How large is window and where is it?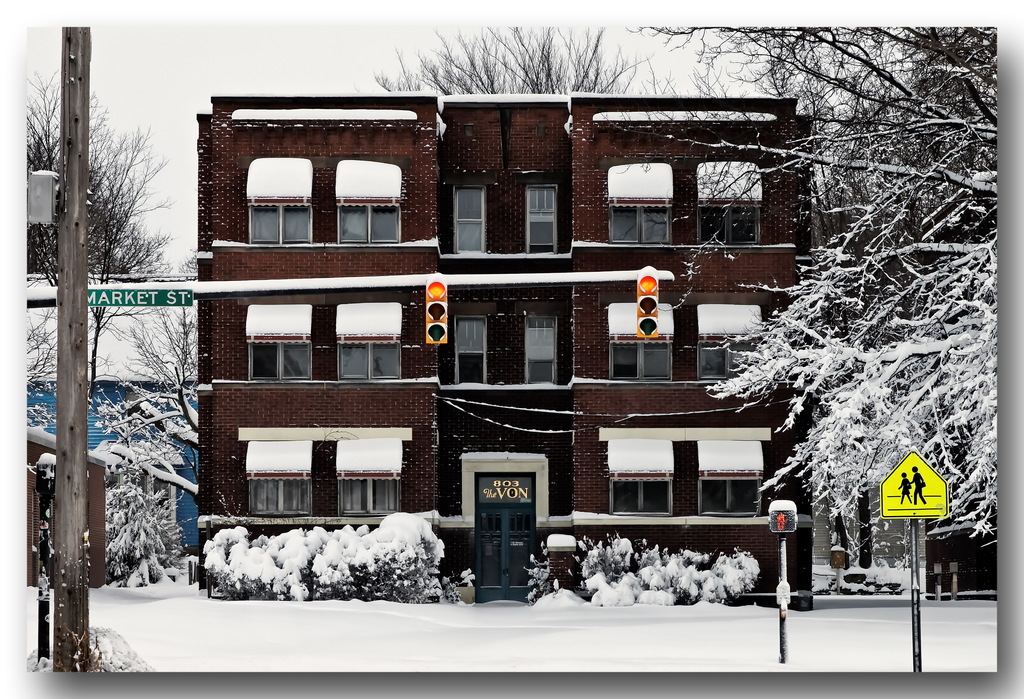
Bounding box: pyautogui.locateOnScreen(456, 315, 487, 386).
